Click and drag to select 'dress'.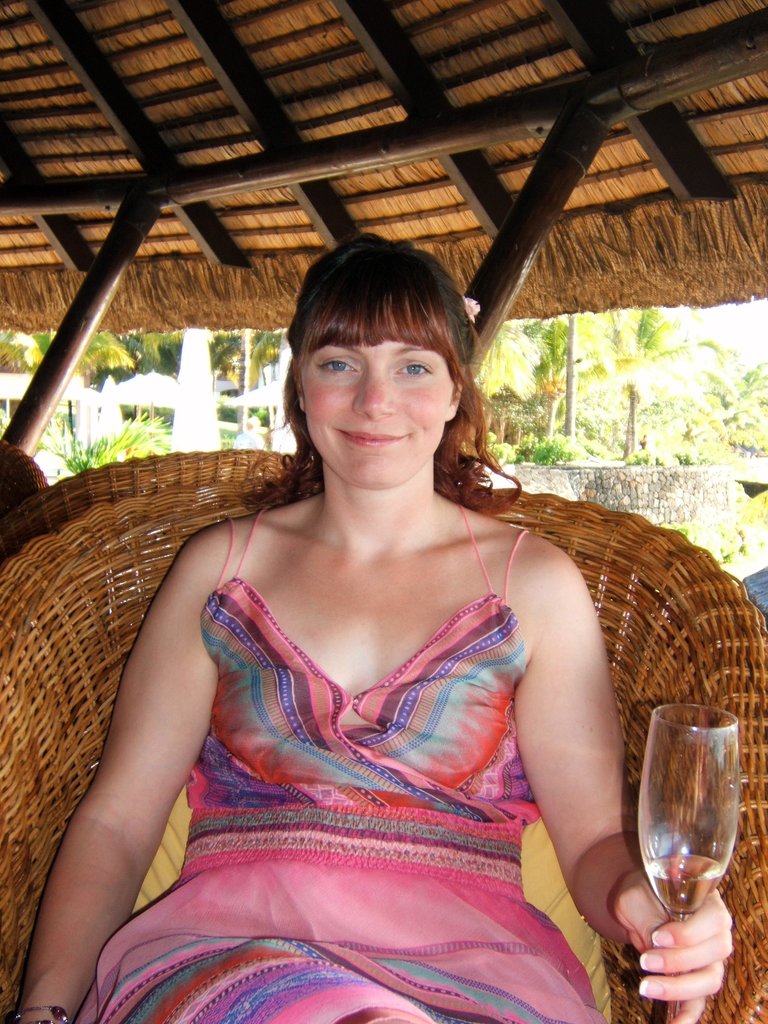
Selection: detection(91, 513, 633, 1001).
